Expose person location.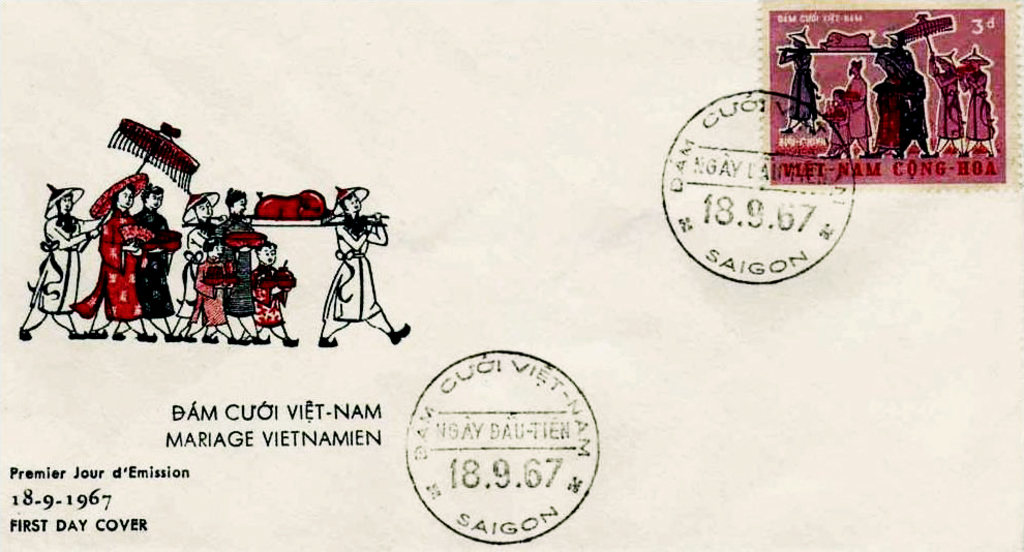
Exposed at 247,236,299,344.
